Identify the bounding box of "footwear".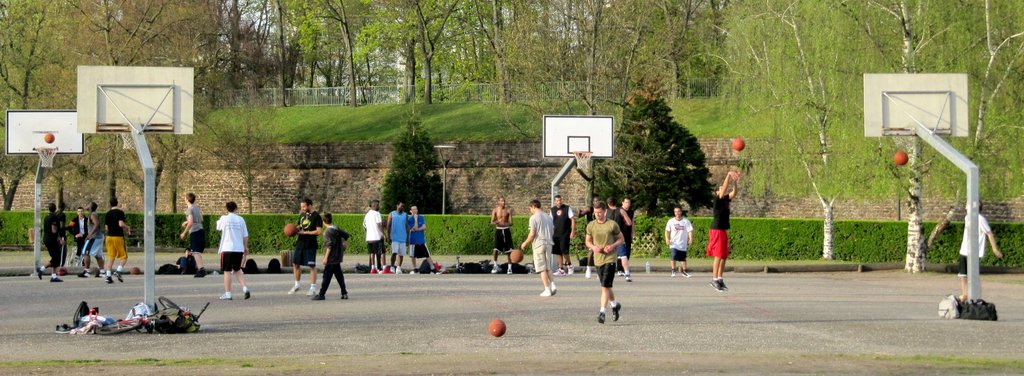
l=119, t=270, r=124, b=285.
